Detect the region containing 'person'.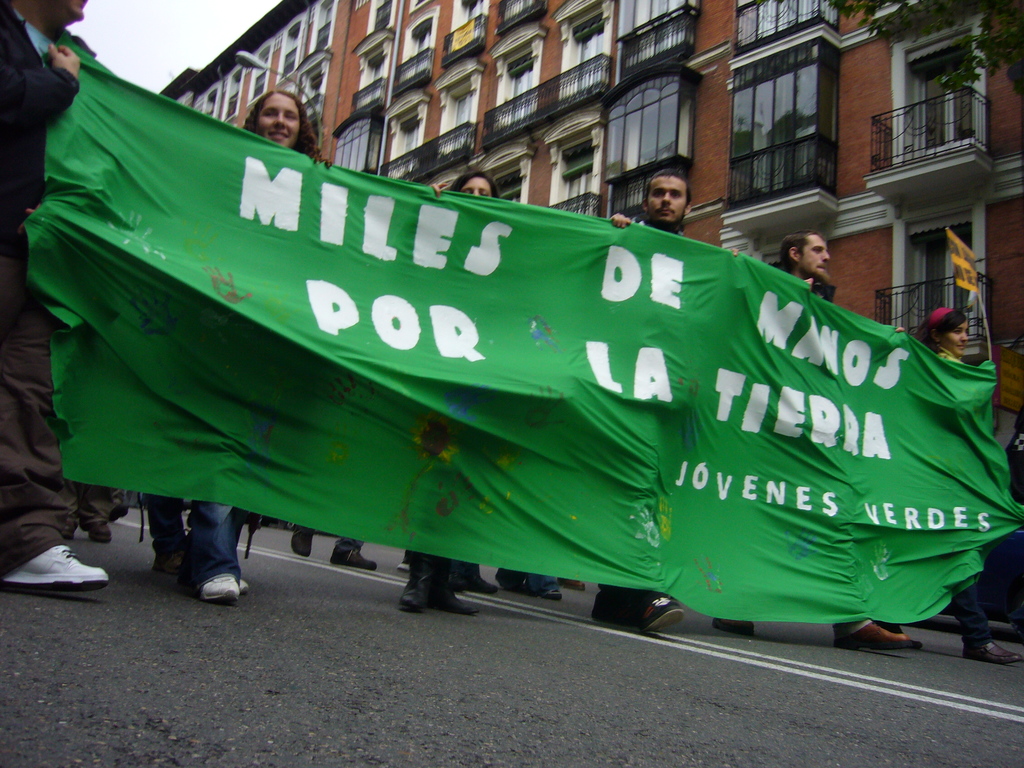
left=682, top=234, right=929, bottom=648.
